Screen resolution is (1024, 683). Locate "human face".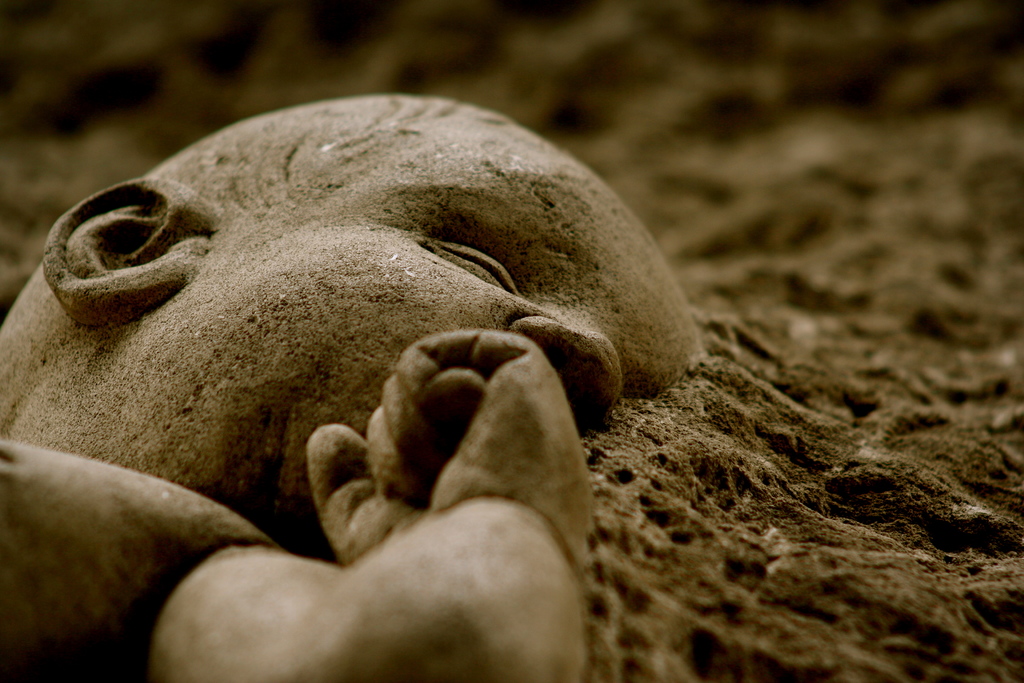
{"x1": 195, "y1": 113, "x2": 708, "y2": 564}.
